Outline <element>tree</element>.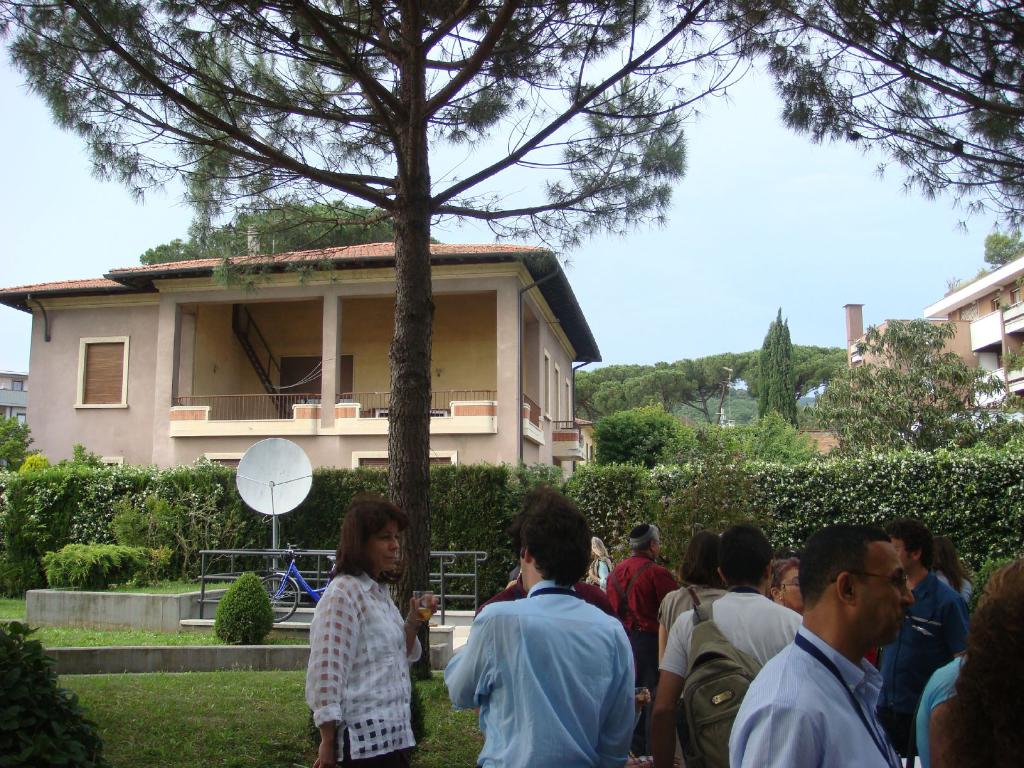
Outline: <region>756, 312, 796, 425</region>.
